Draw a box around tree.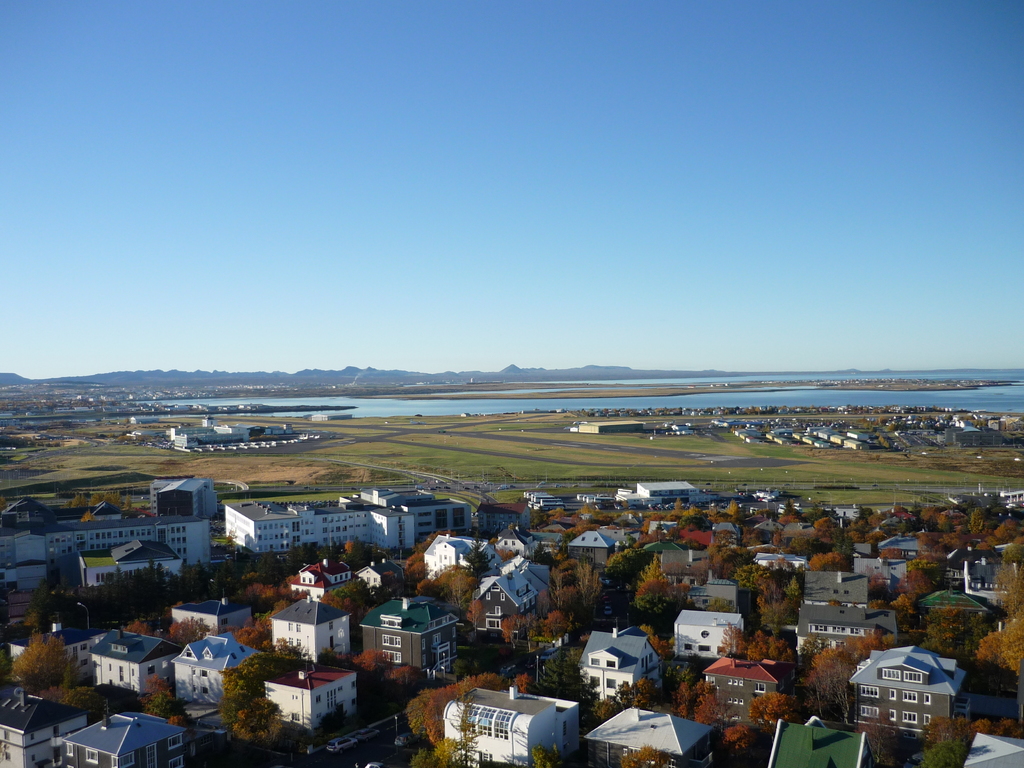
select_region(524, 745, 566, 767).
